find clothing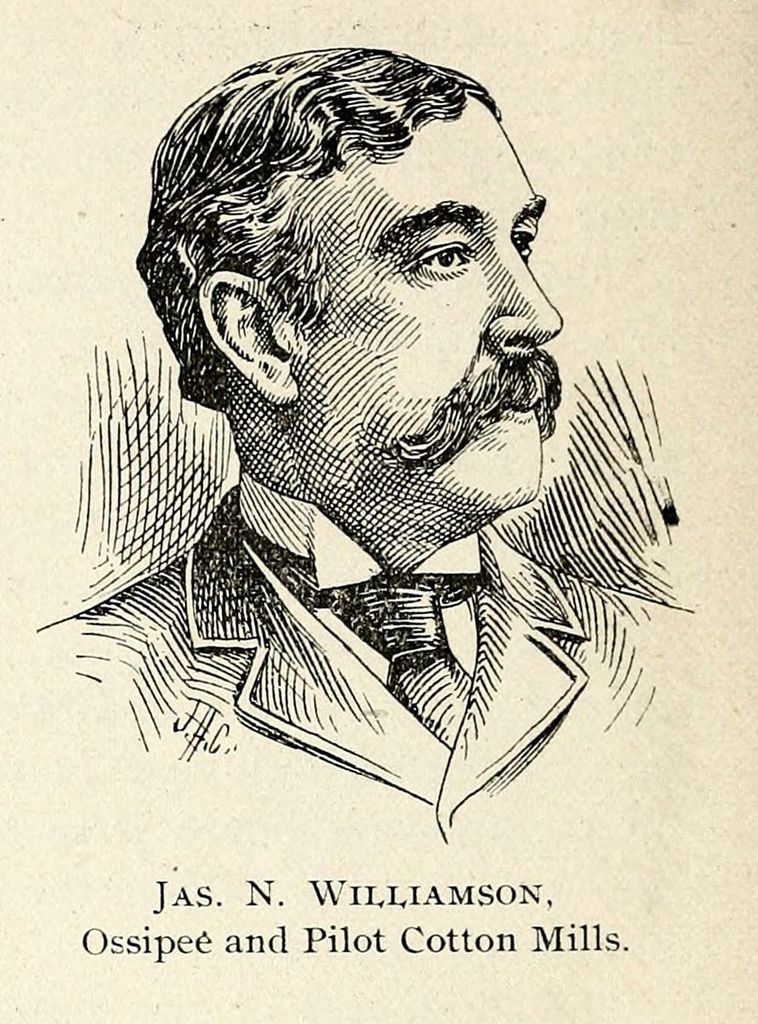
84:395:673:787
